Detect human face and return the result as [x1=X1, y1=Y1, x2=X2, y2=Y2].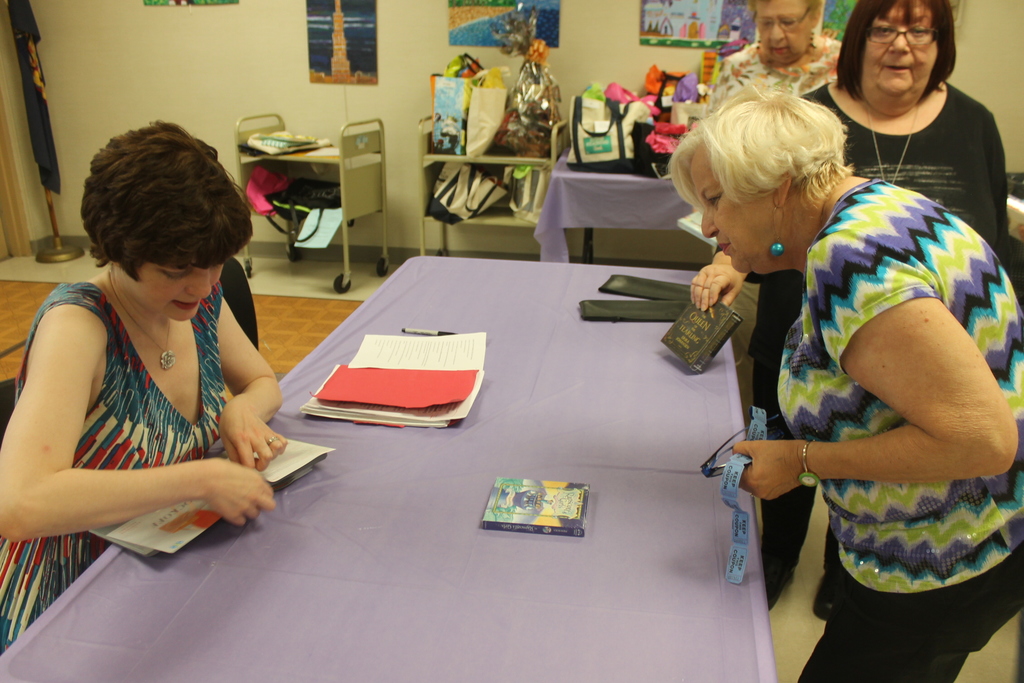
[x1=759, y1=4, x2=806, y2=67].
